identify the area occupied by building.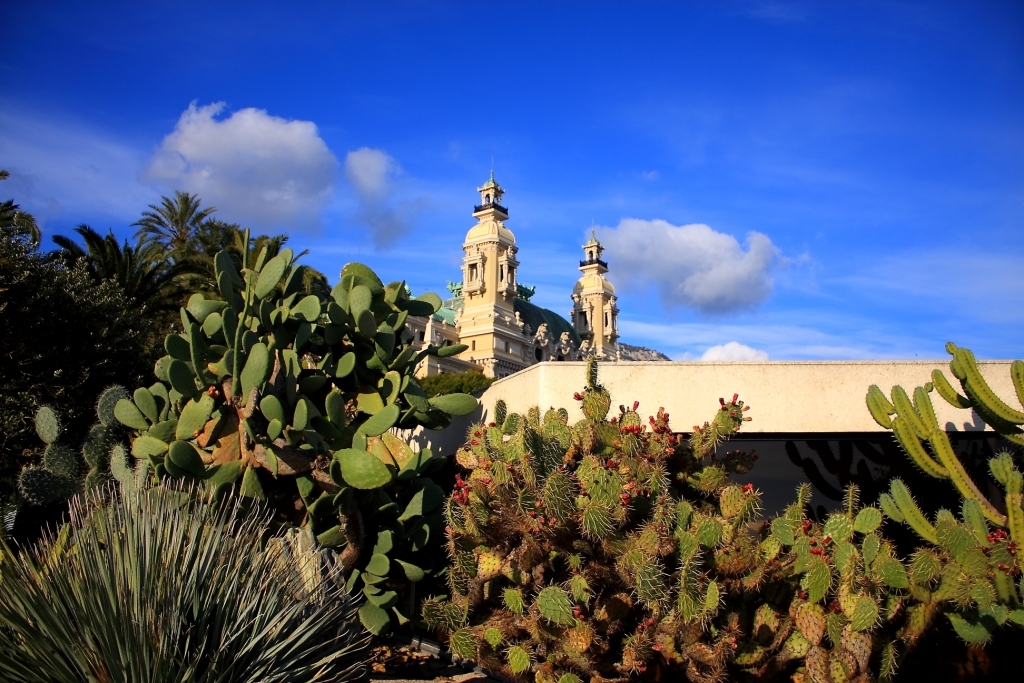
Area: x1=393, y1=169, x2=668, y2=403.
